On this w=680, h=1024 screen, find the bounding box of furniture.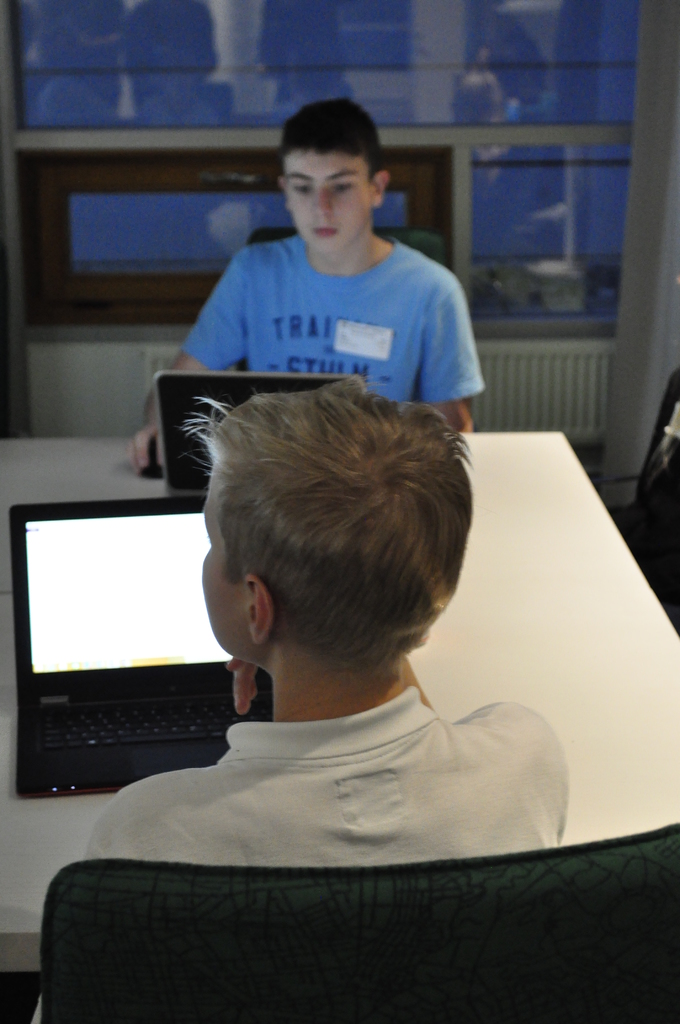
Bounding box: (x1=595, y1=370, x2=679, y2=632).
